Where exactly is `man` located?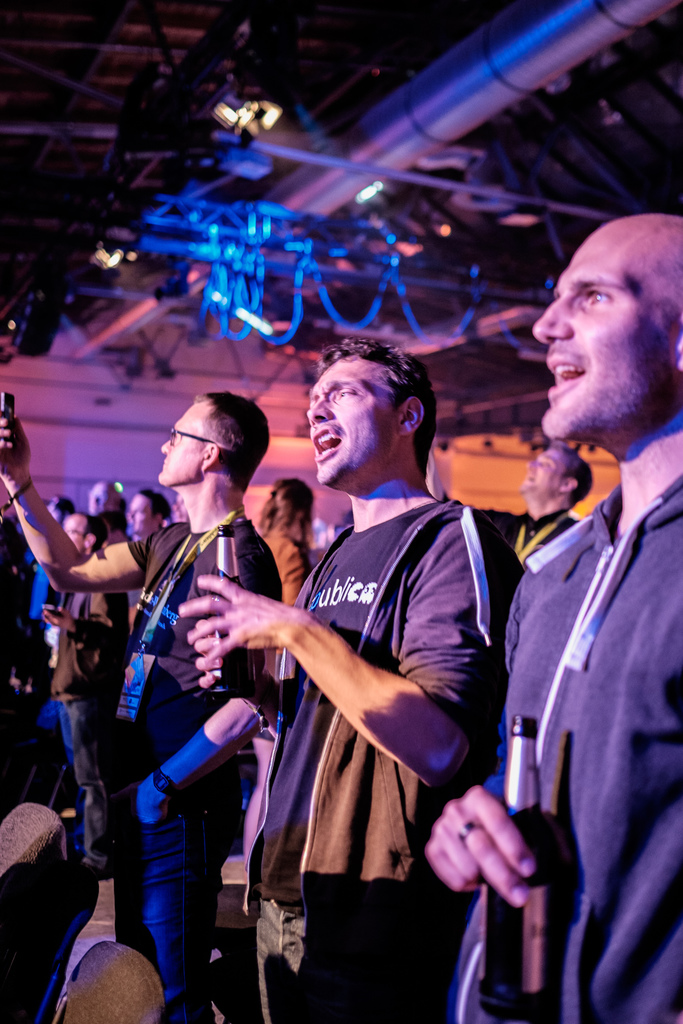
Its bounding box is [x1=179, y1=339, x2=522, y2=1023].
